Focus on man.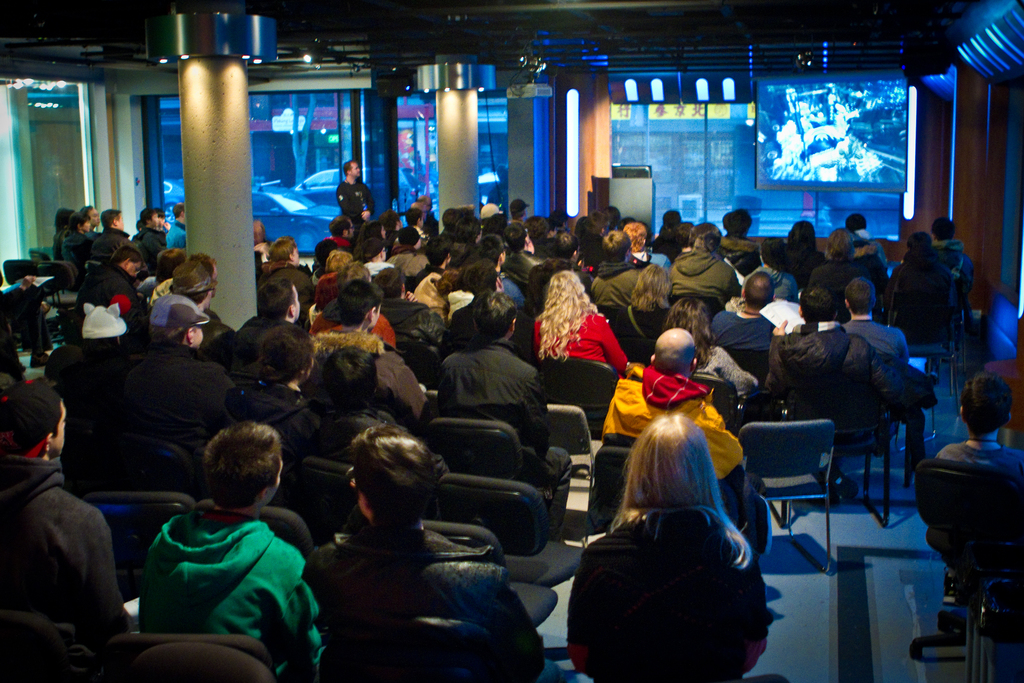
Focused at 619, 220, 673, 274.
